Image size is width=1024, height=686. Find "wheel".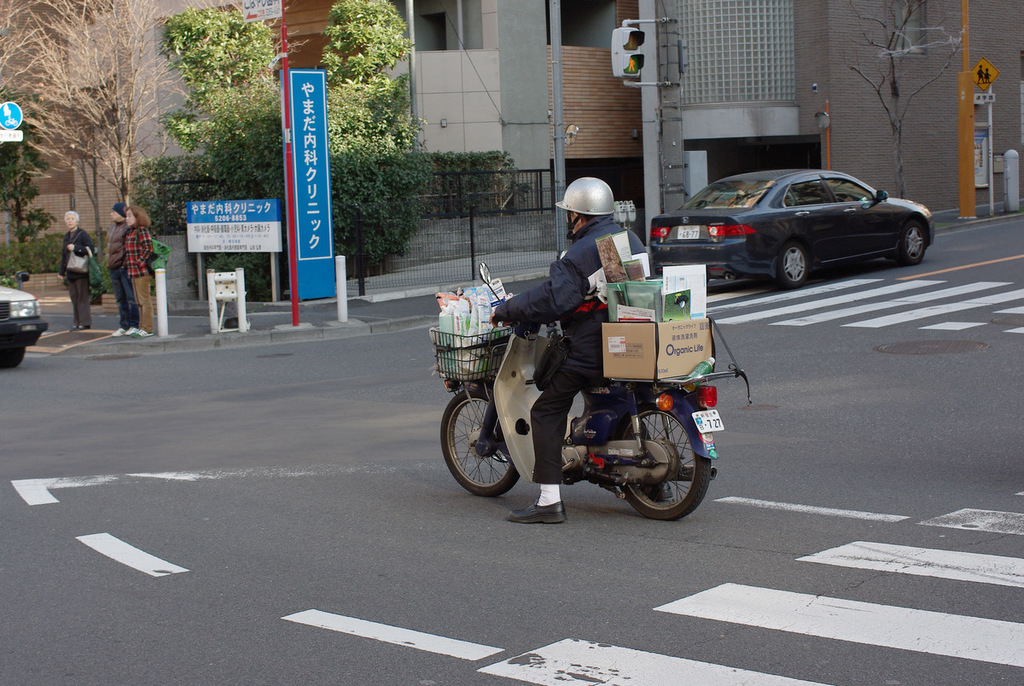
bbox=[3, 348, 25, 368].
